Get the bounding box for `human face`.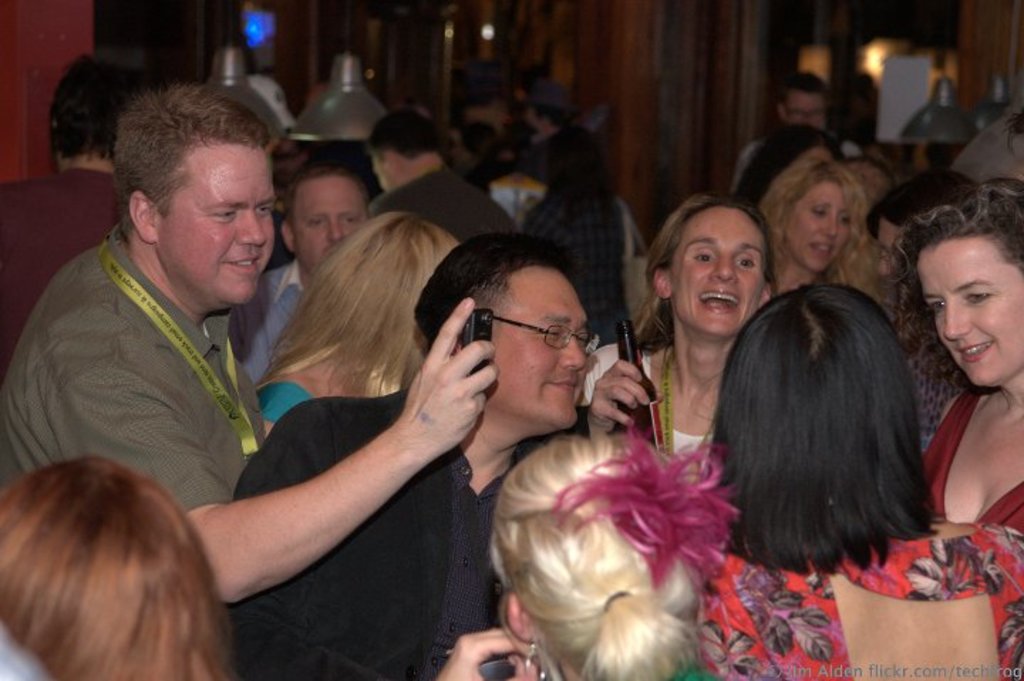
Rect(159, 138, 279, 304).
